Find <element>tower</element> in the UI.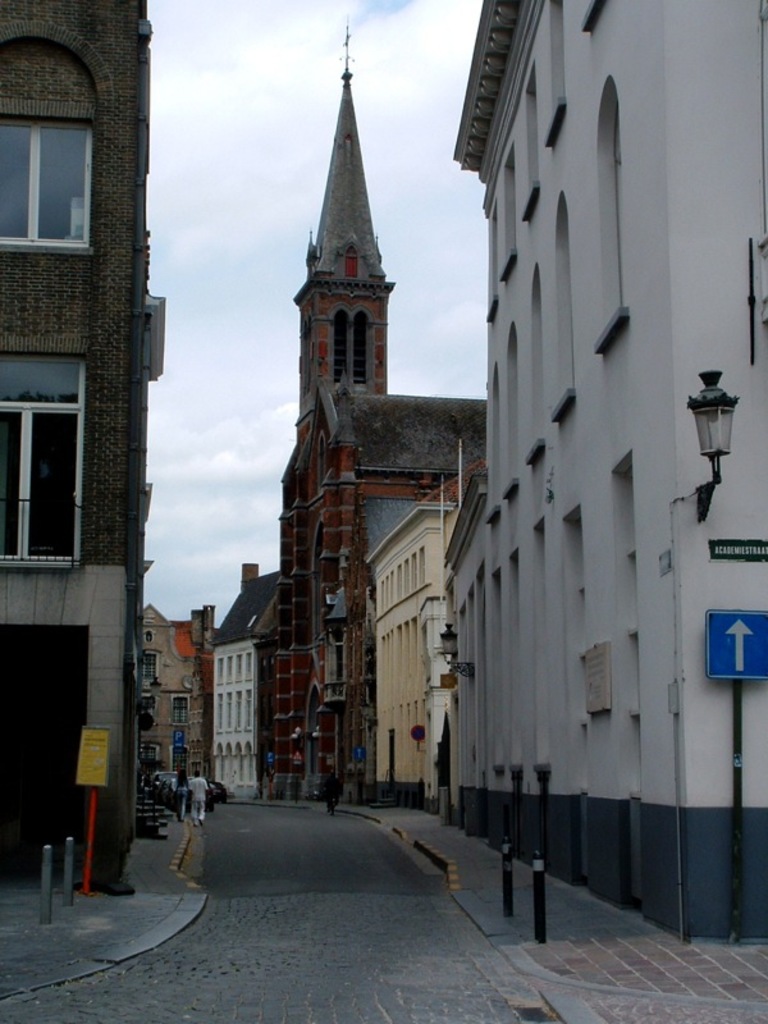
UI element at {"left": 454, "top": 0, "right": 767, "bottom": 943}.
